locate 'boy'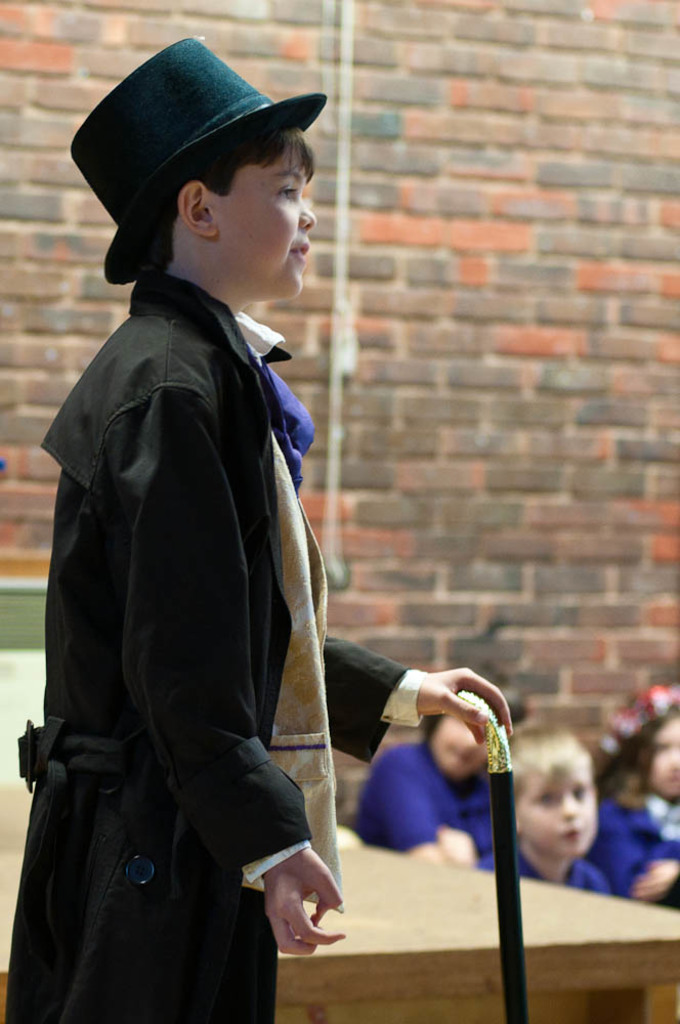
463/731/617/899
